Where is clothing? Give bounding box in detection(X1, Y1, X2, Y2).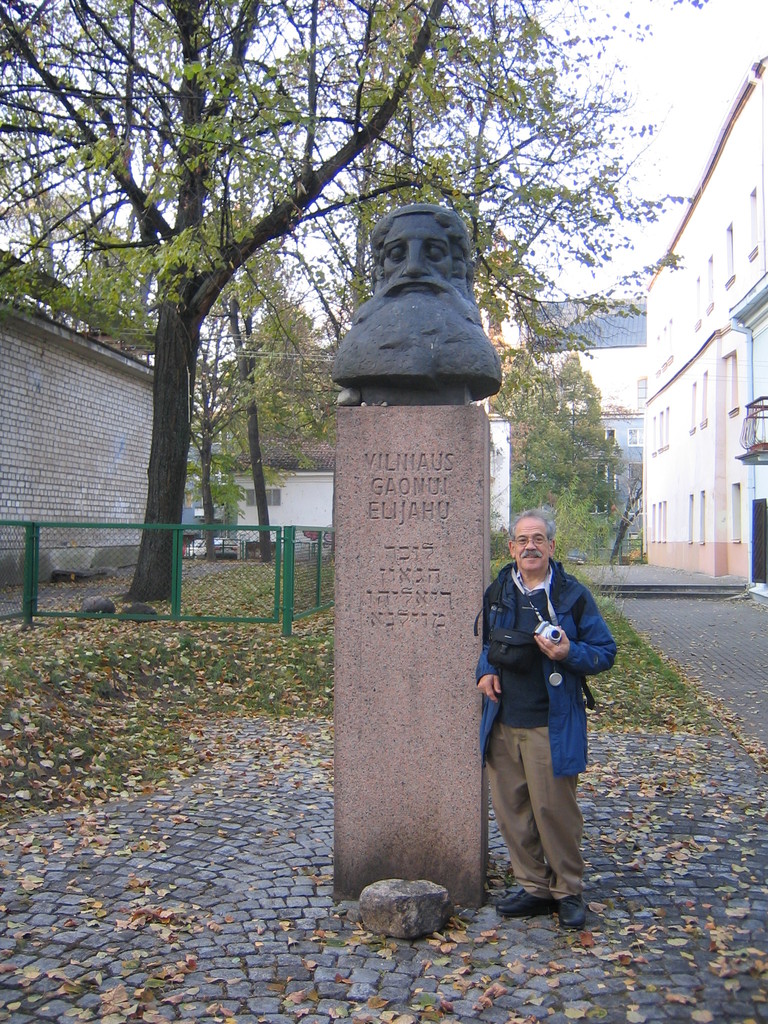
detection(468, 525, 605, 886).
